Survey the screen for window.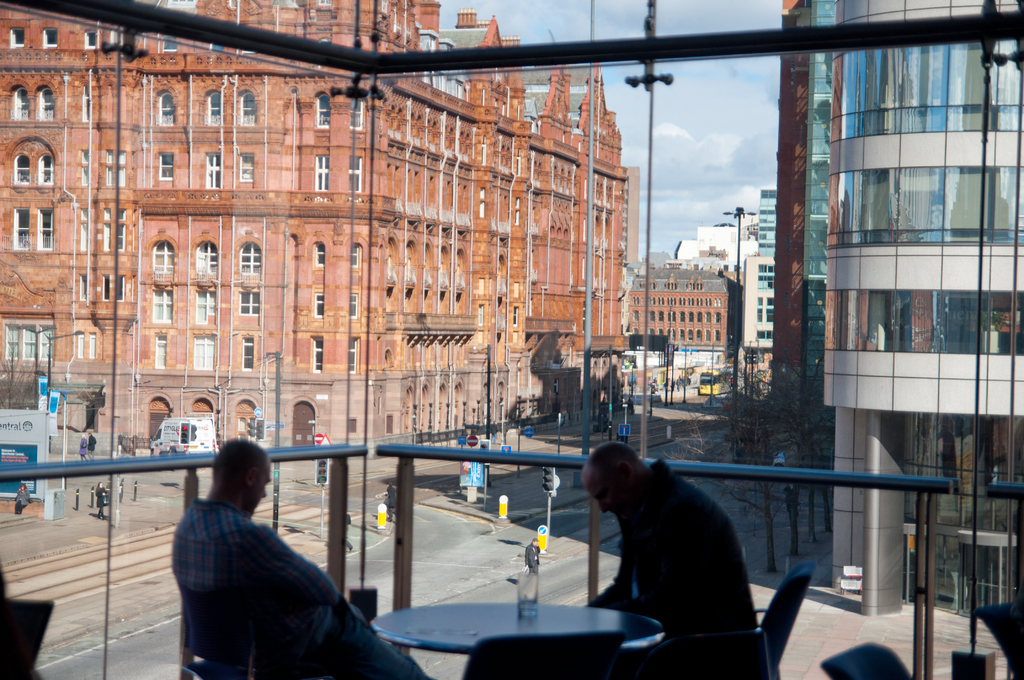
Survey found: 316, 93, 325, 129.
